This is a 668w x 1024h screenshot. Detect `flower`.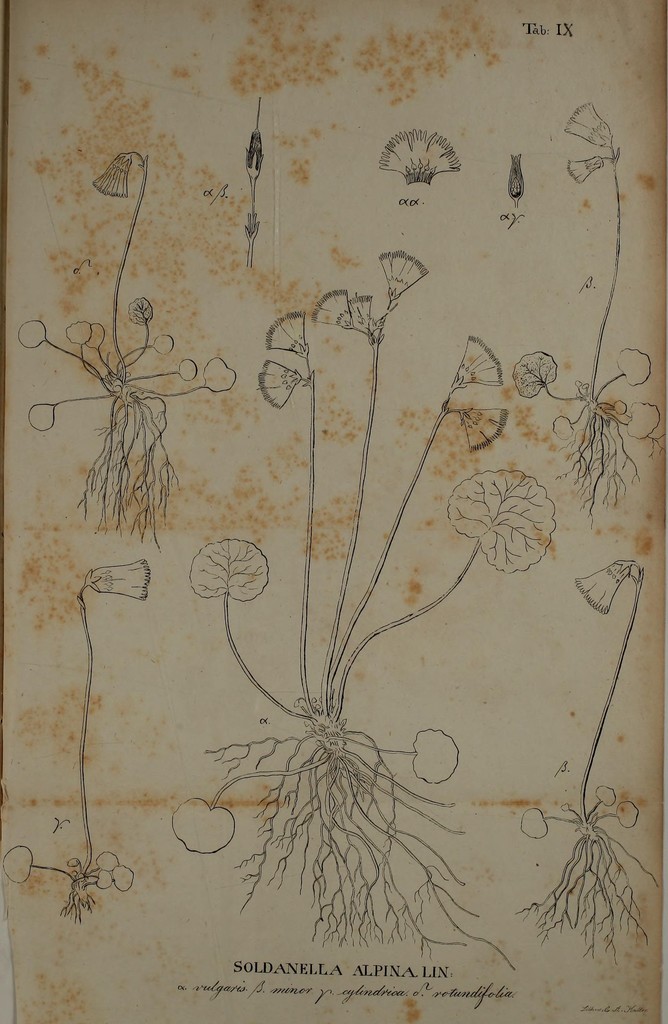
BBox(565, 152, 603, 179).
